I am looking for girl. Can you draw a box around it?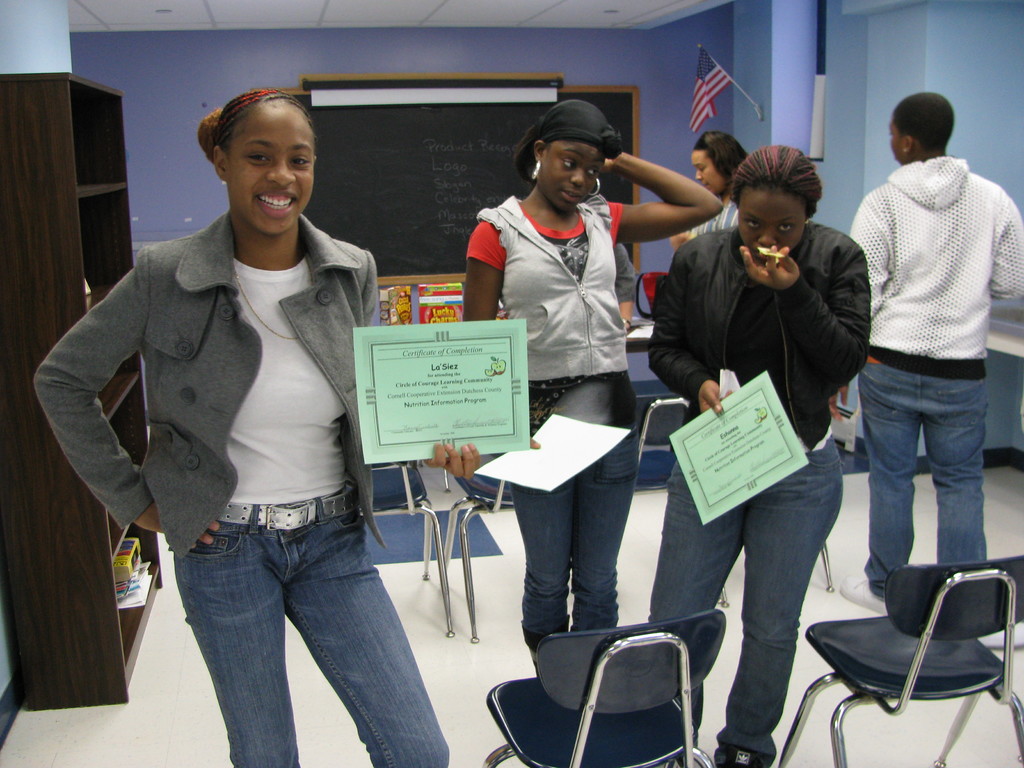
Sure, the bounding box is rect(27, 88, 478, 767).
